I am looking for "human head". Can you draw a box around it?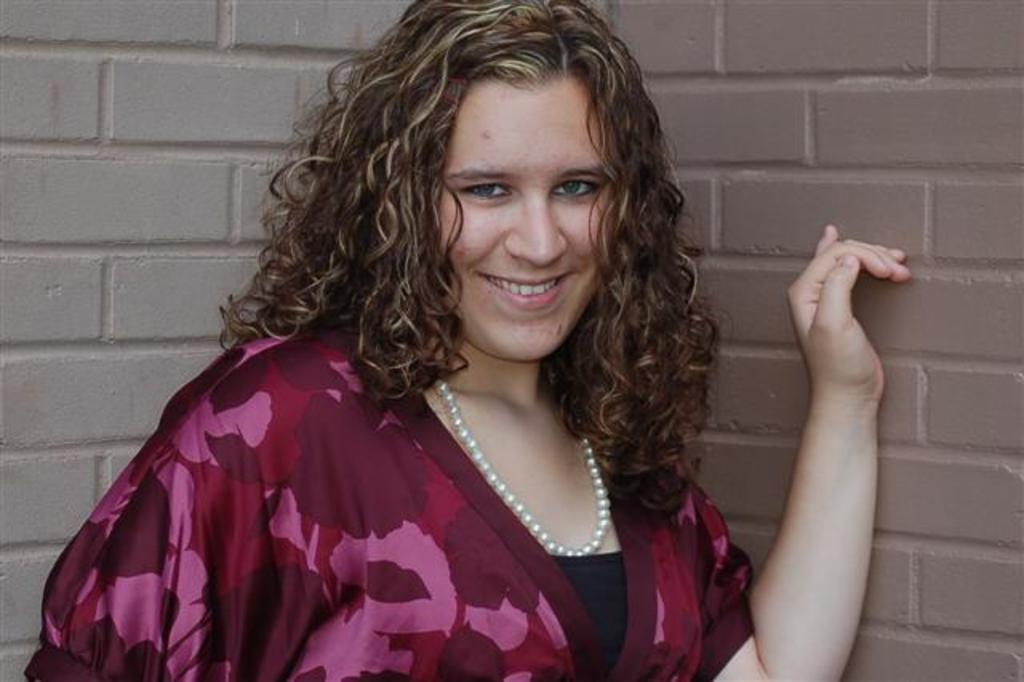
Sure, the bounding box is (x1=216, y1=0, x2=739, y2=530).
